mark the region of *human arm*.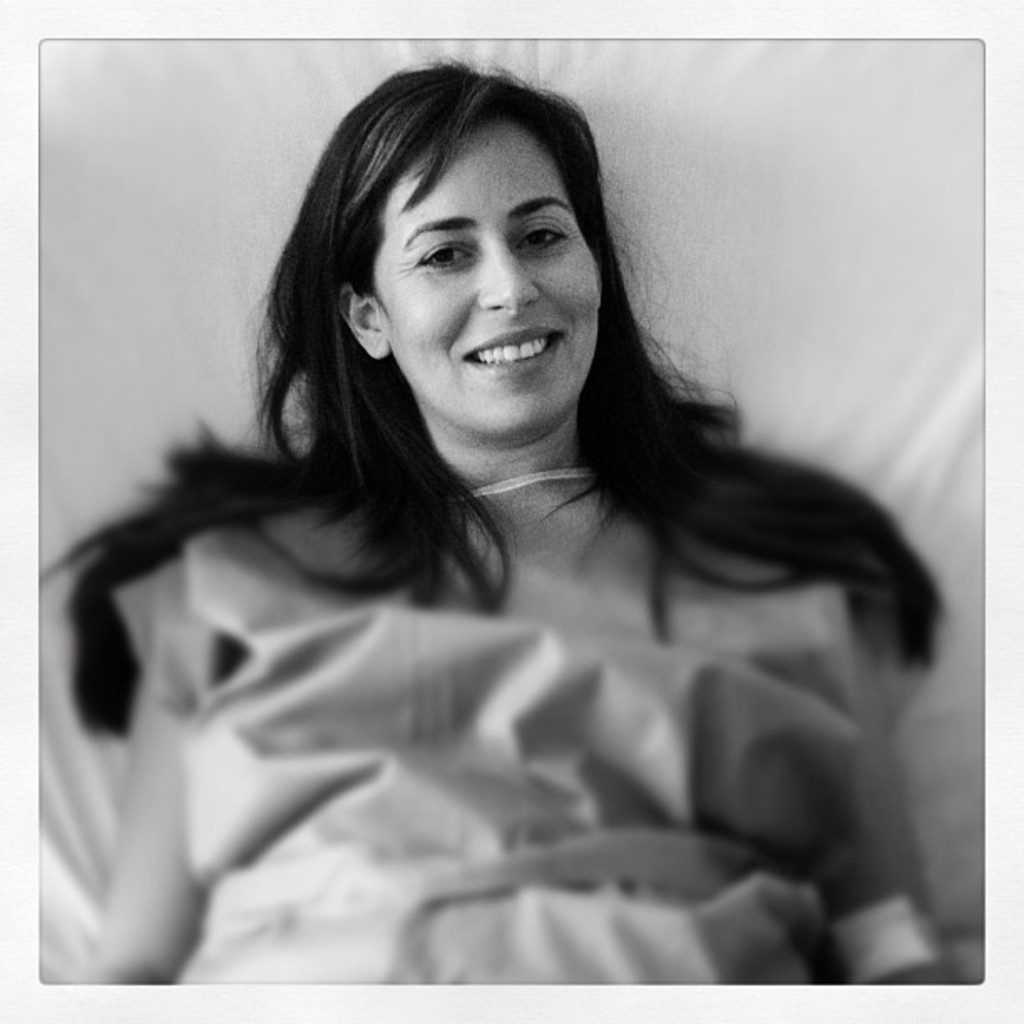
Region: select_region(25, 571, 202, 1002).
